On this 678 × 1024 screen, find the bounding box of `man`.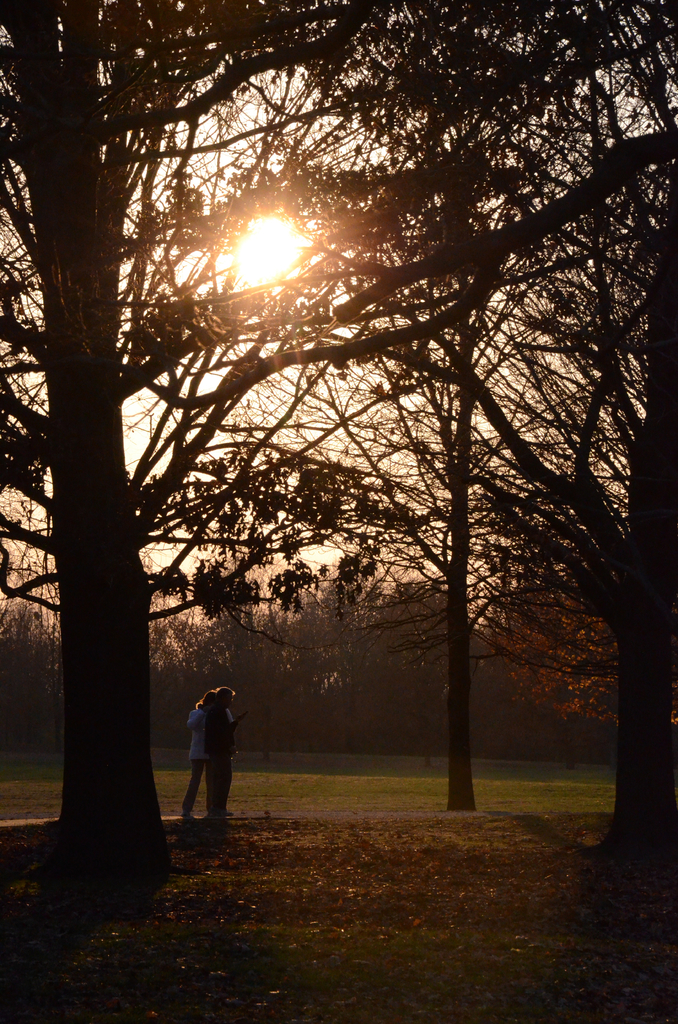
Bounding box: region(194, 675, 252, 829).
